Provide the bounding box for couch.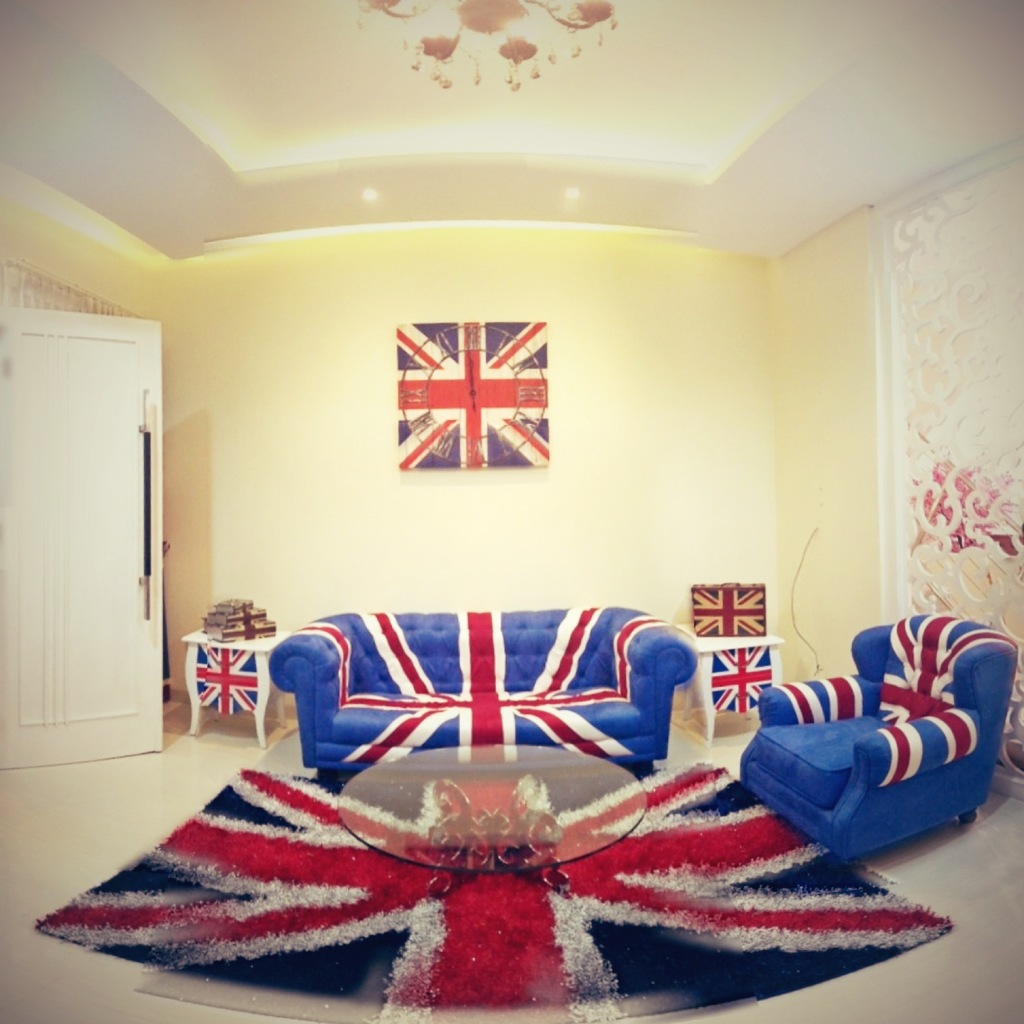
detection(260, 603, 697, 785).
